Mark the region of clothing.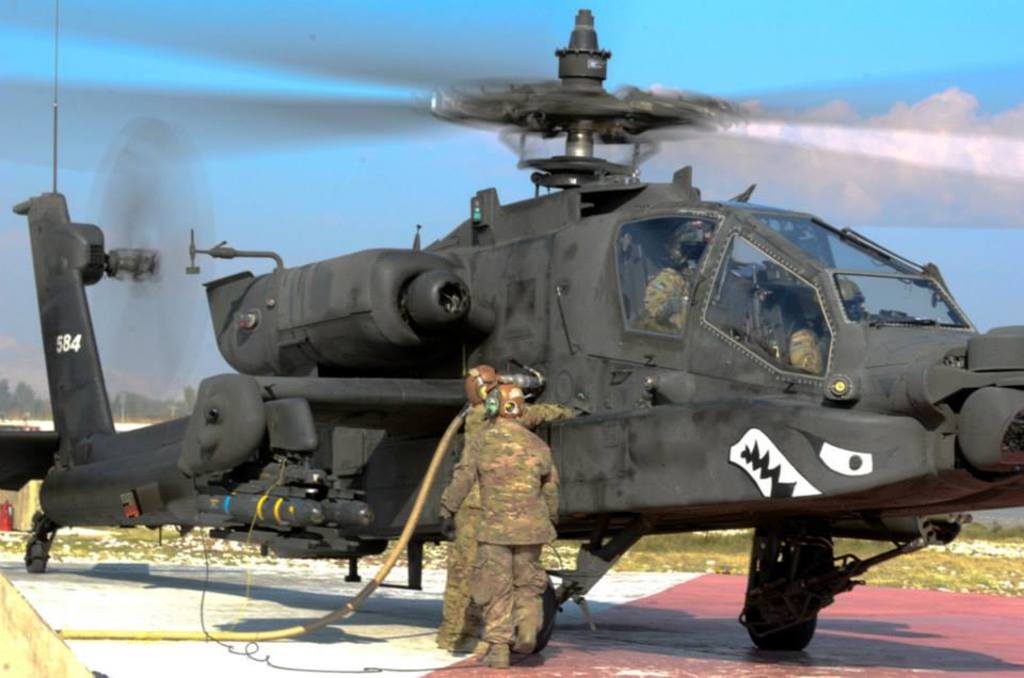
Region: detection(423, 376, 576, 646).
